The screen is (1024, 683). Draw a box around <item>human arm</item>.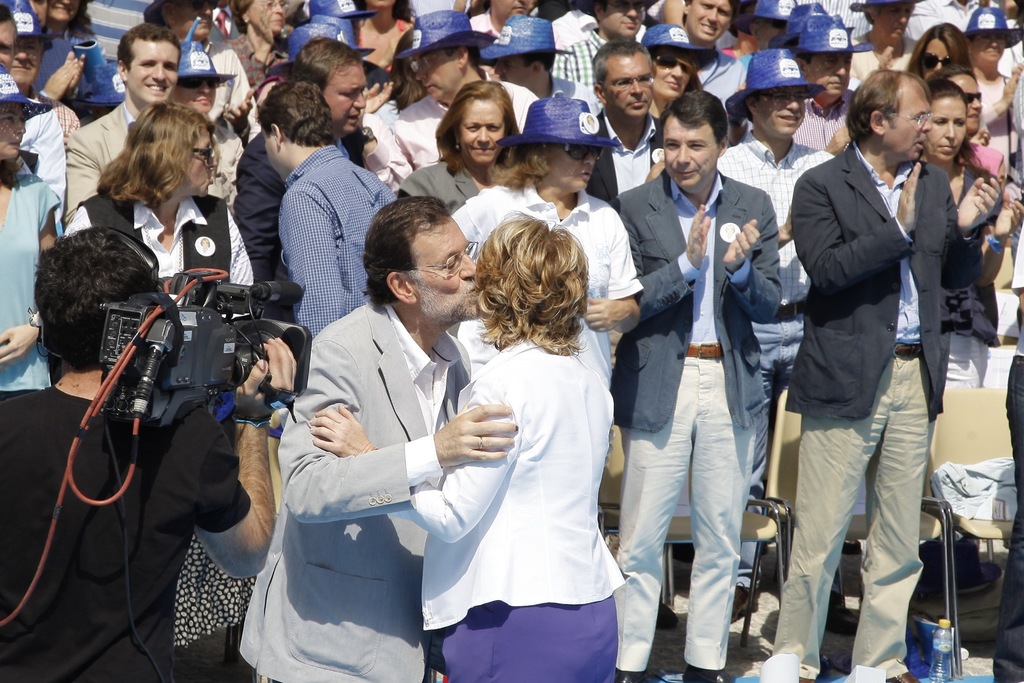
crop(305, 367, 522, 542).
